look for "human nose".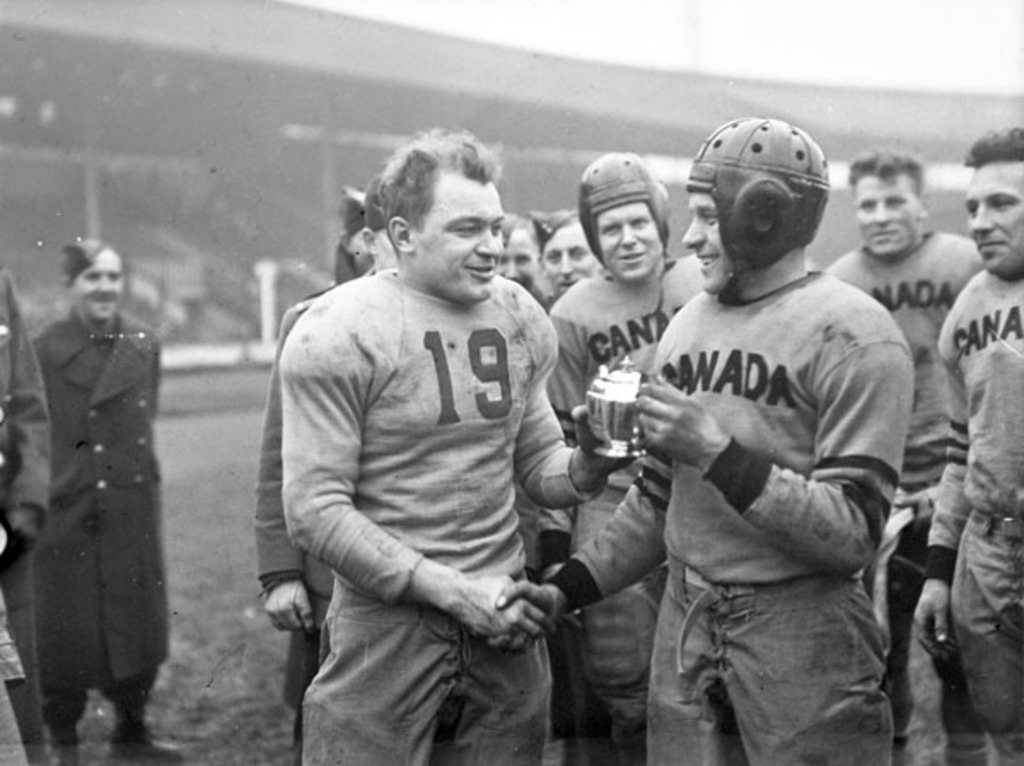
Found: bbox=(620, 227, 637, 246).
